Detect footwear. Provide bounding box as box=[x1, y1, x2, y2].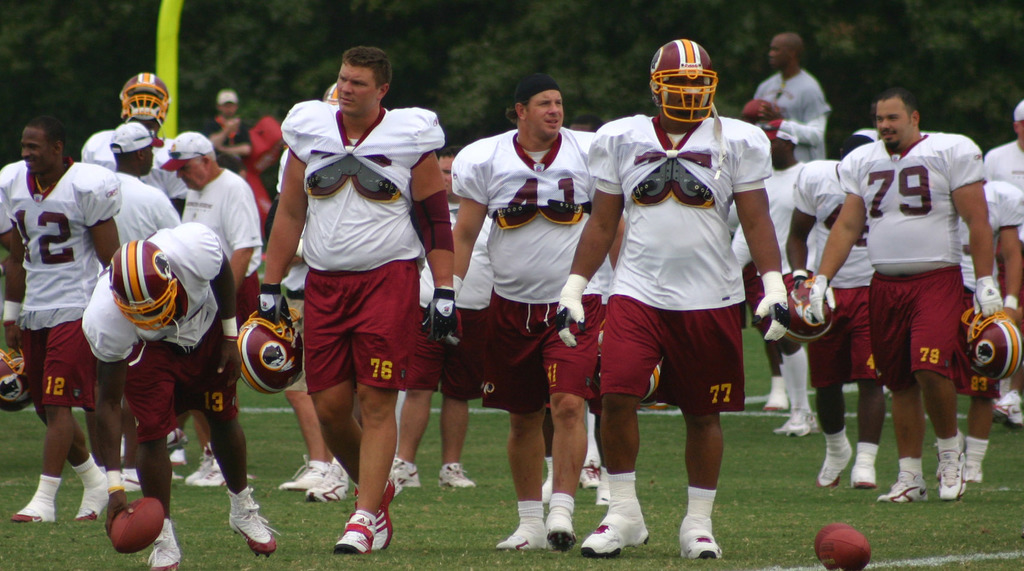
box=[774, 408, 822, 436].
